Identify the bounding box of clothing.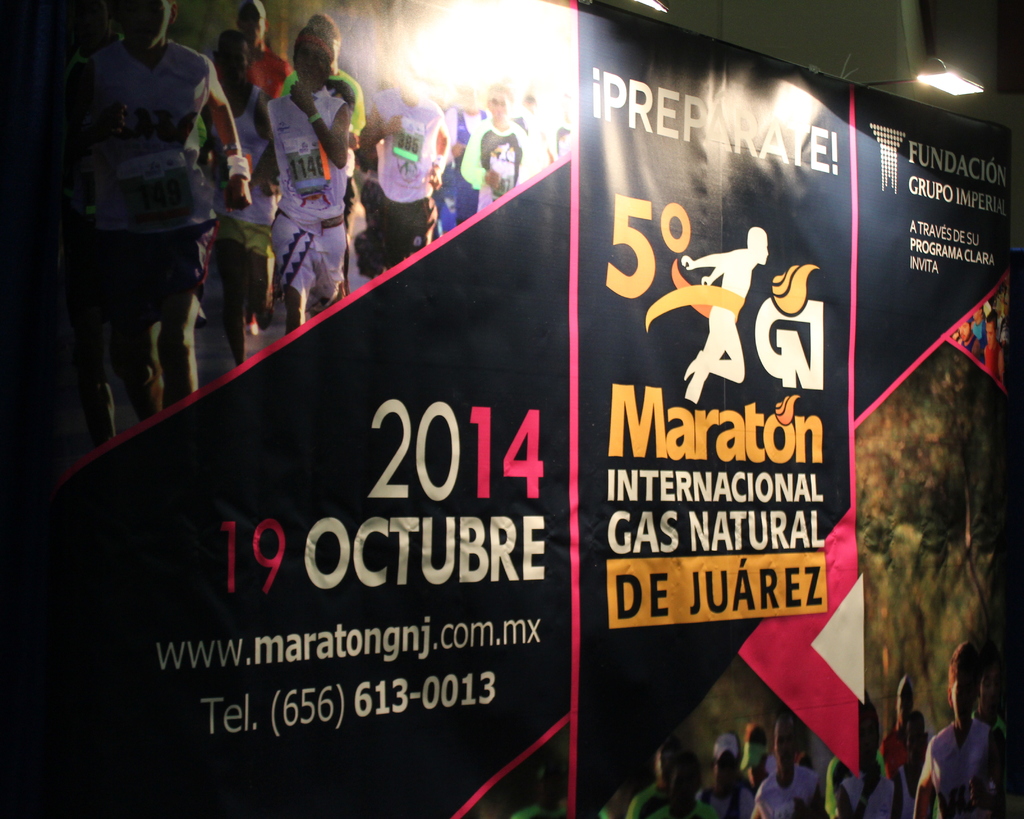
[221, 77, 281, 257].
